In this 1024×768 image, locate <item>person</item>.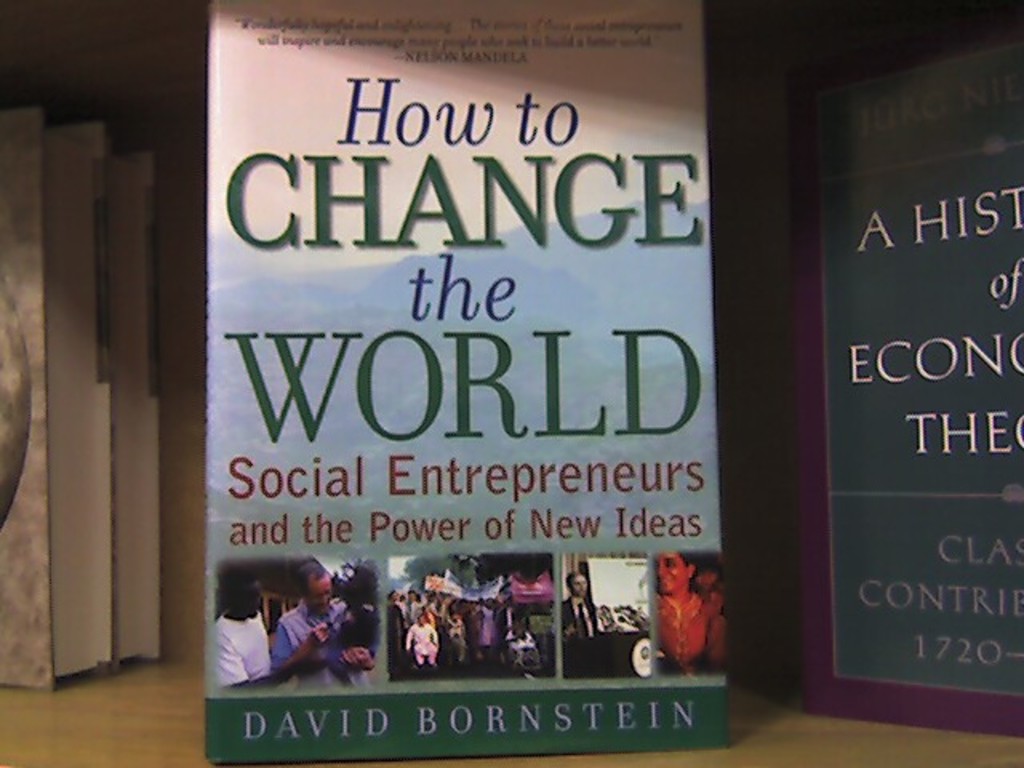
Bounding box: left=213, top=558, right=296, bottom=685.
